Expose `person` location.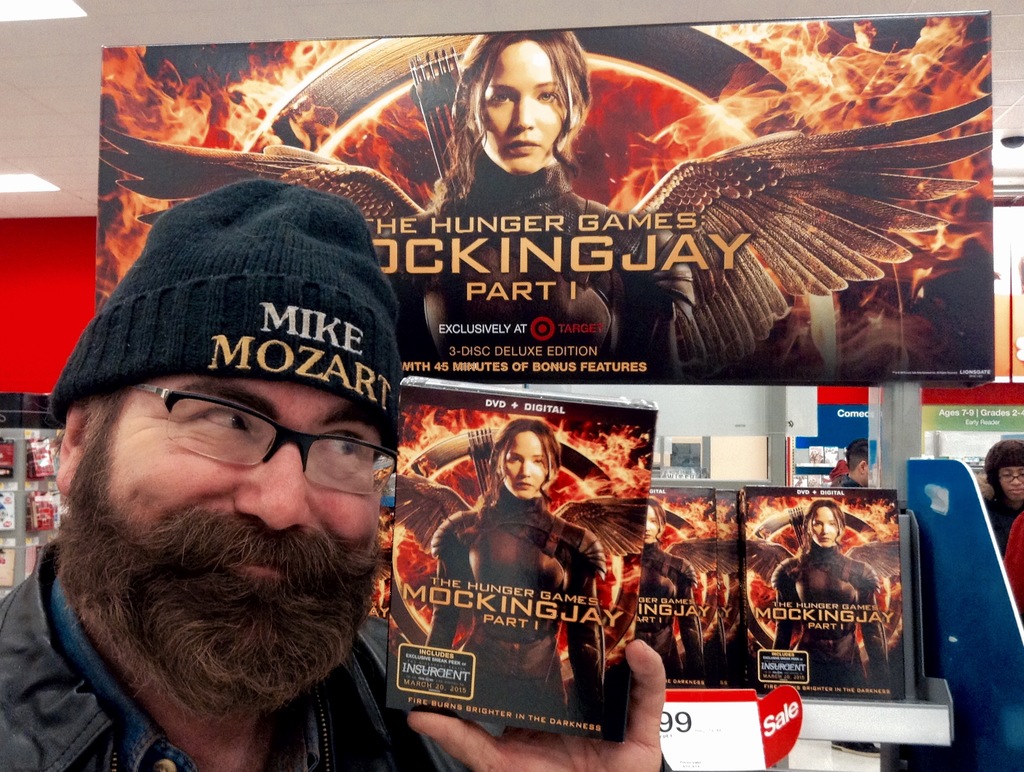
Exposed at rect(773, 500, 891, 697).
